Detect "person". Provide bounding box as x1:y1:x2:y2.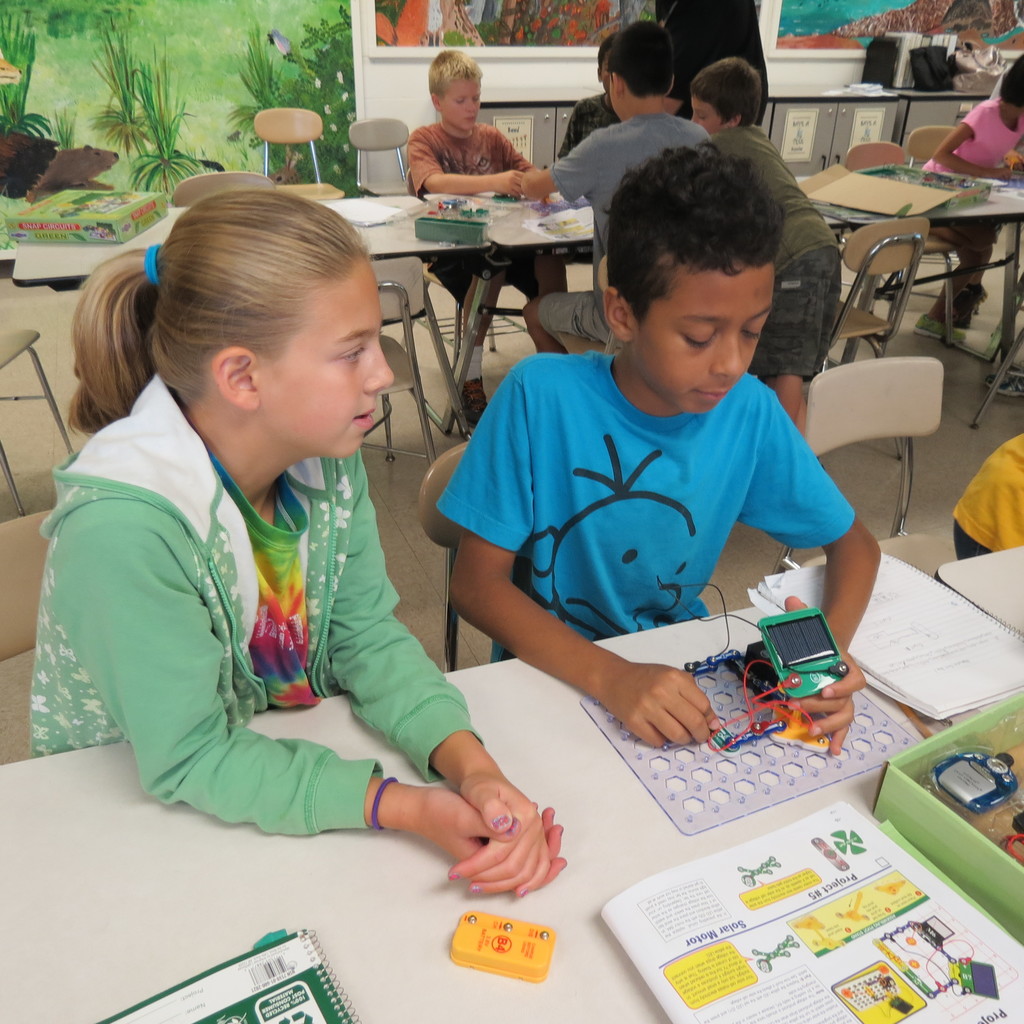
516:15:712:351.
